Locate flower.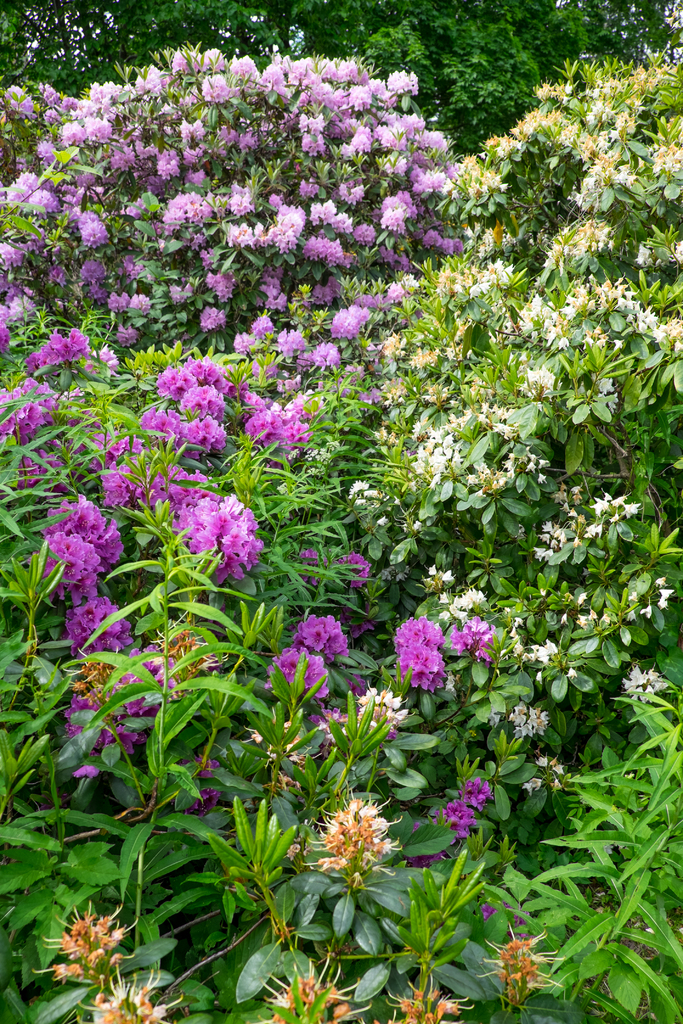
Bounding box: left=145, top=412, right=179, bottom=438.
